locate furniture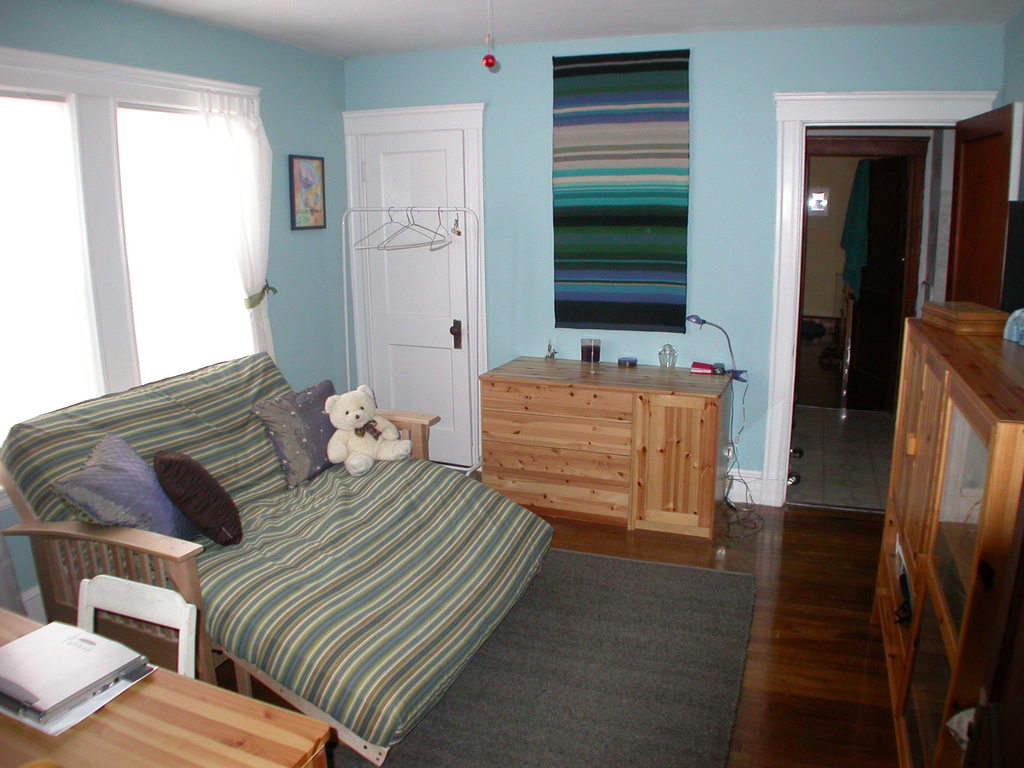
0, 352, 552, 766
